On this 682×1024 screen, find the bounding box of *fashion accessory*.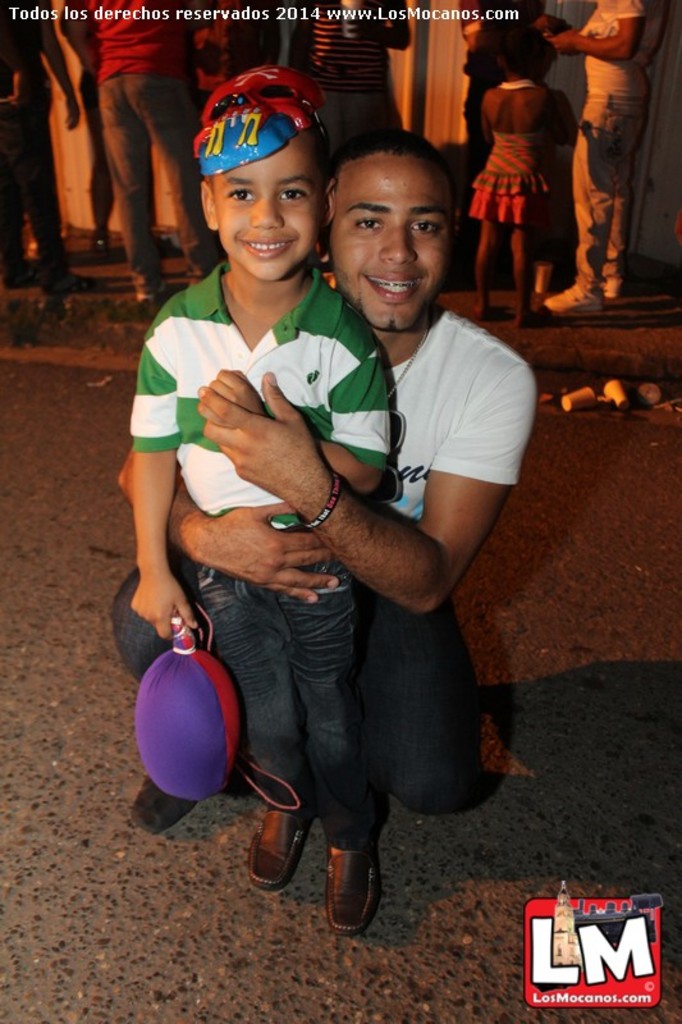
Bounding box: pyautogui.locateOnScreen(600, 276, 623, 298).
